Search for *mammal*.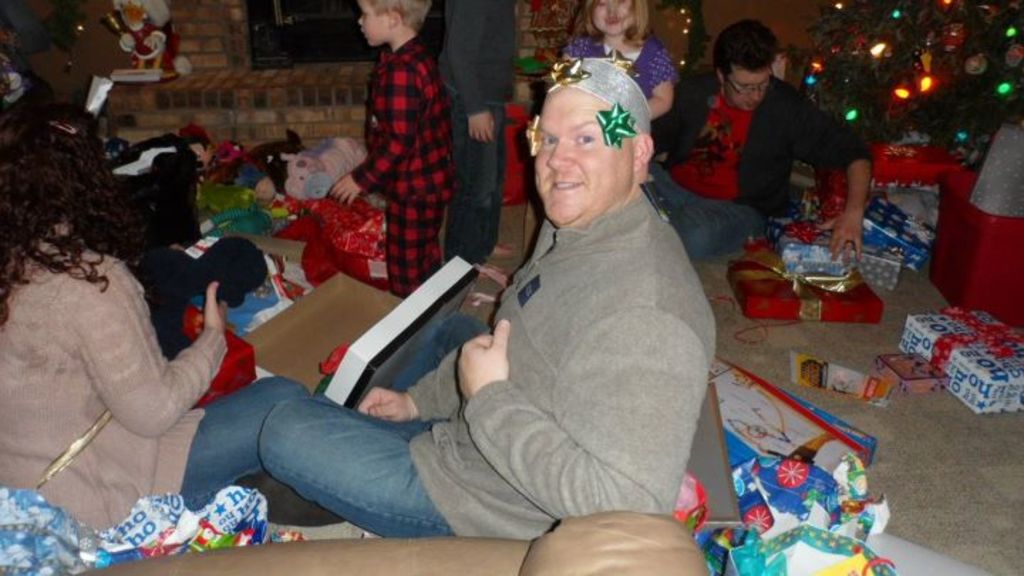
Found at region(247, 54, 715, 543).
